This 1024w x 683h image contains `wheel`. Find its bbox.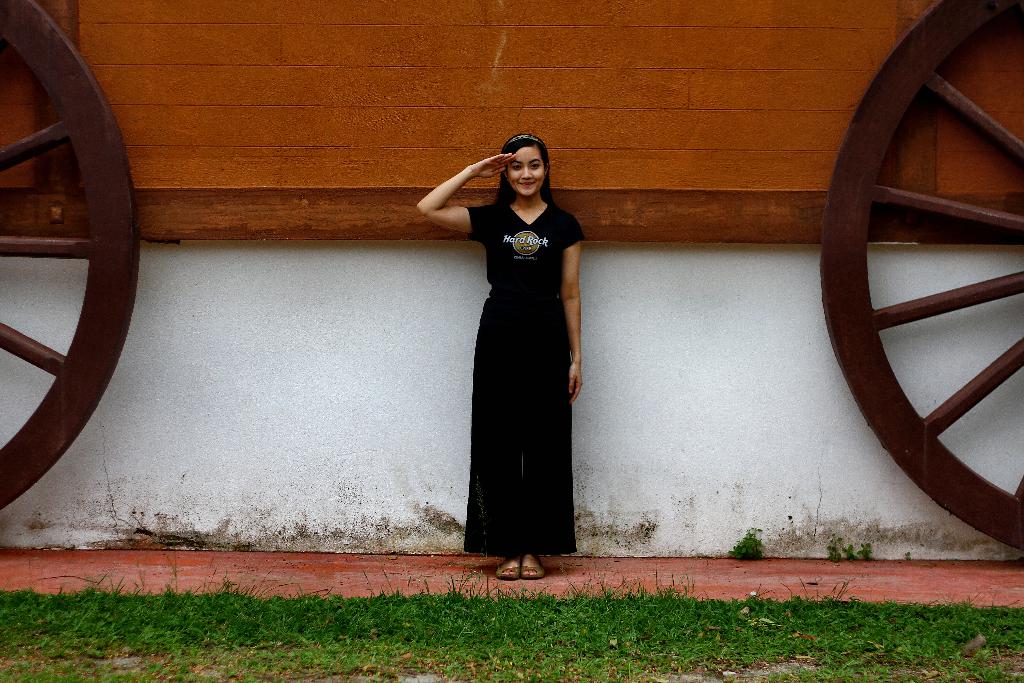
814,0,1023,549.
